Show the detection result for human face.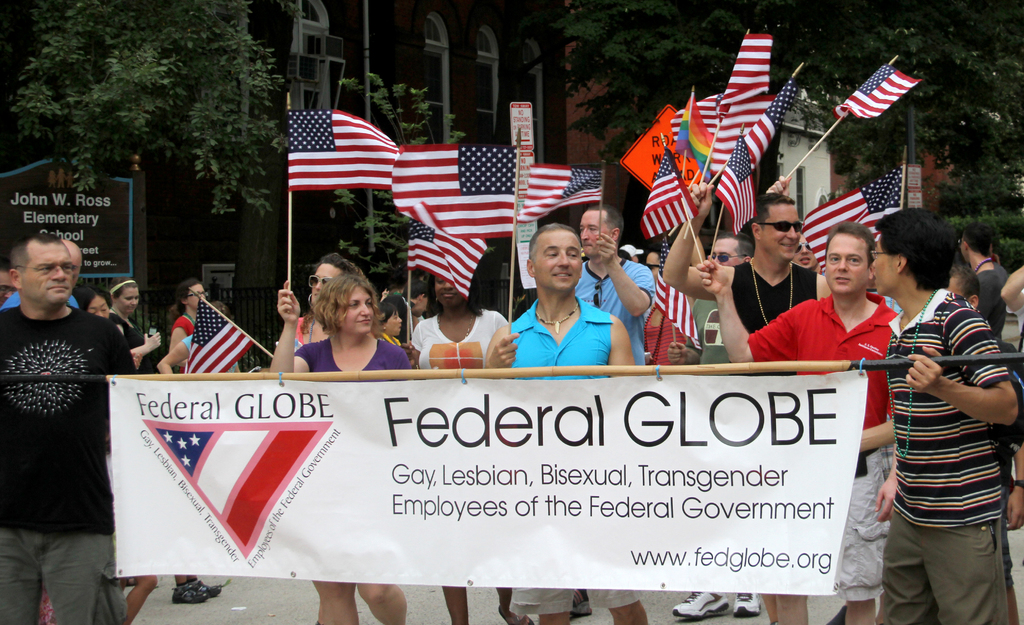
x1=794 y1=235 x2=818 y2=268.
